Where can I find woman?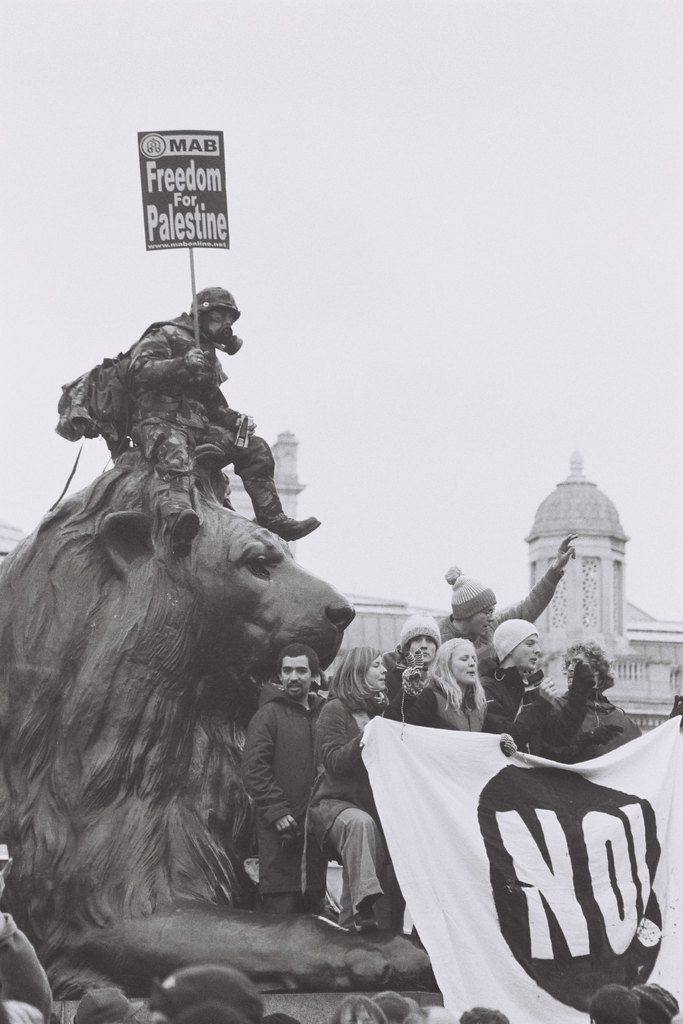
You can find it at [left=571, top=640, right=652, bottom=748].
